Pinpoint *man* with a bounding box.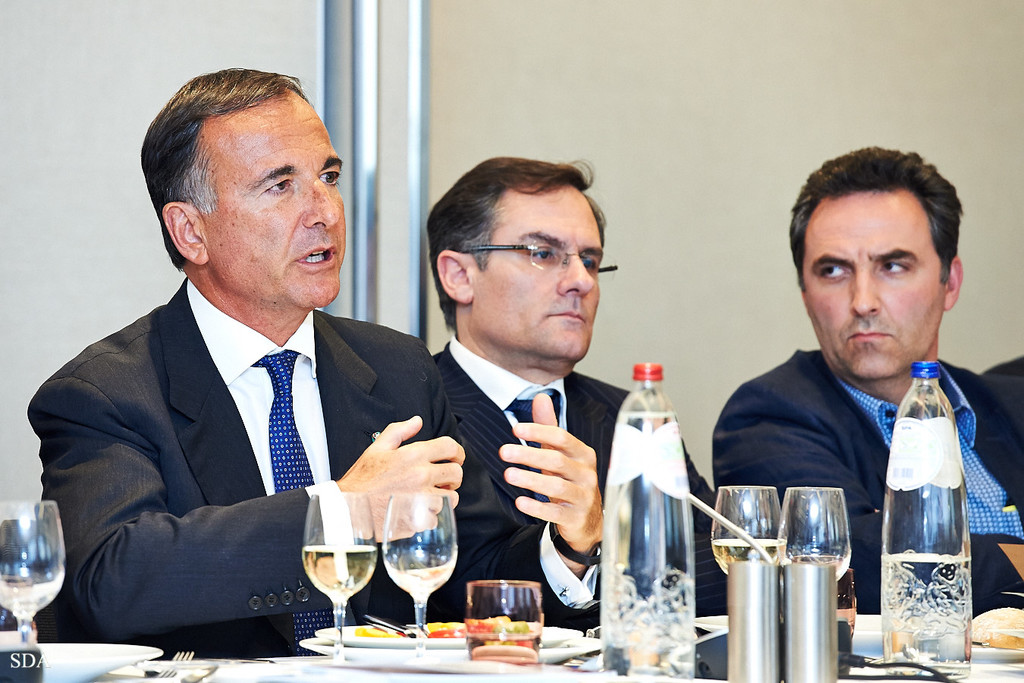
[418,156,733,613].
